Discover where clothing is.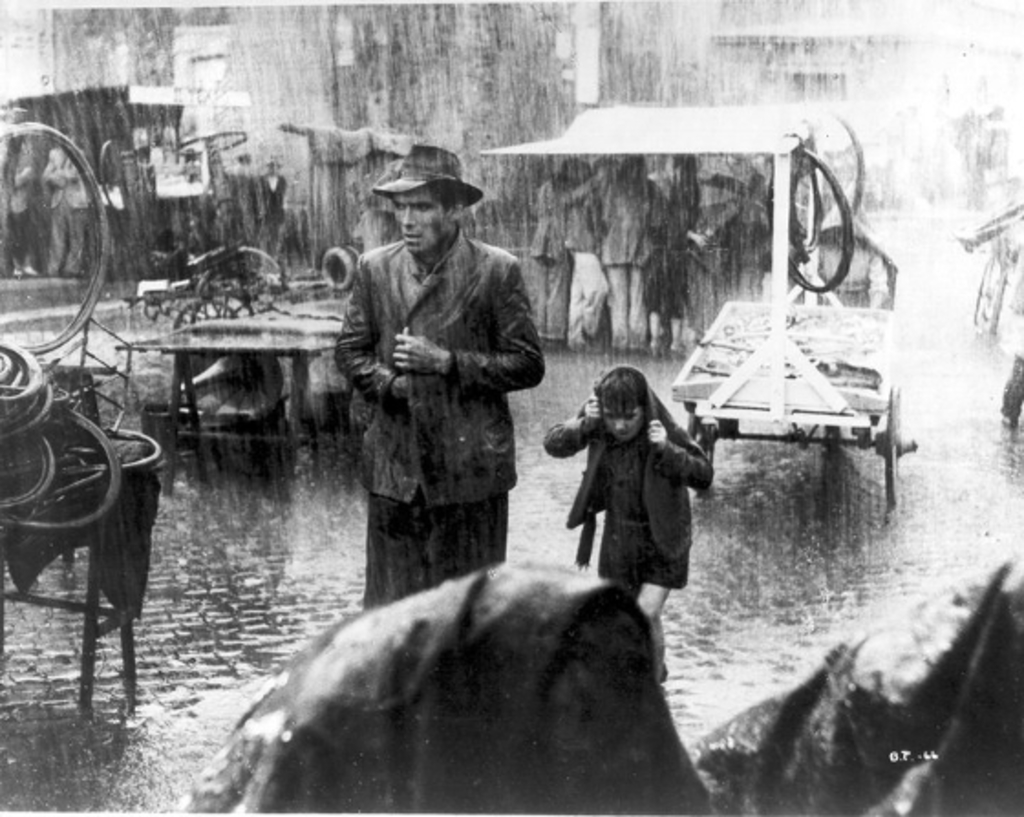
Discovered at {"left": 541, "top": 366, "right": 717, "bottom": 596}.
